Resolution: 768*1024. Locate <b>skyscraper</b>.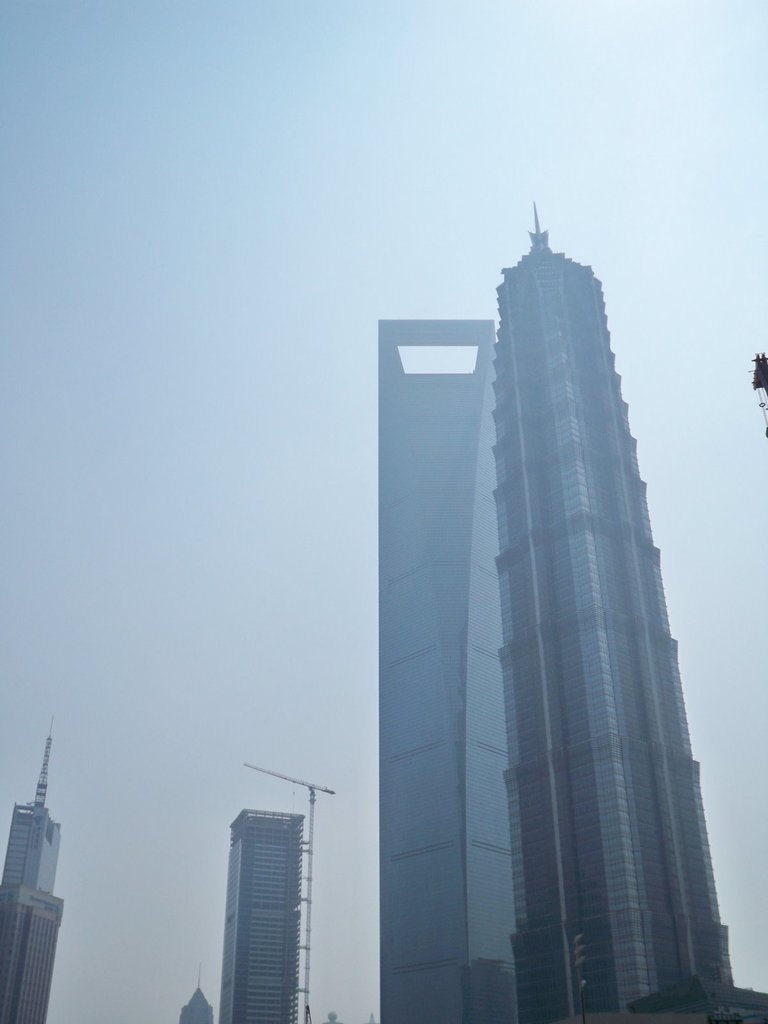
bbox=(511, 199, 742, 1023).
